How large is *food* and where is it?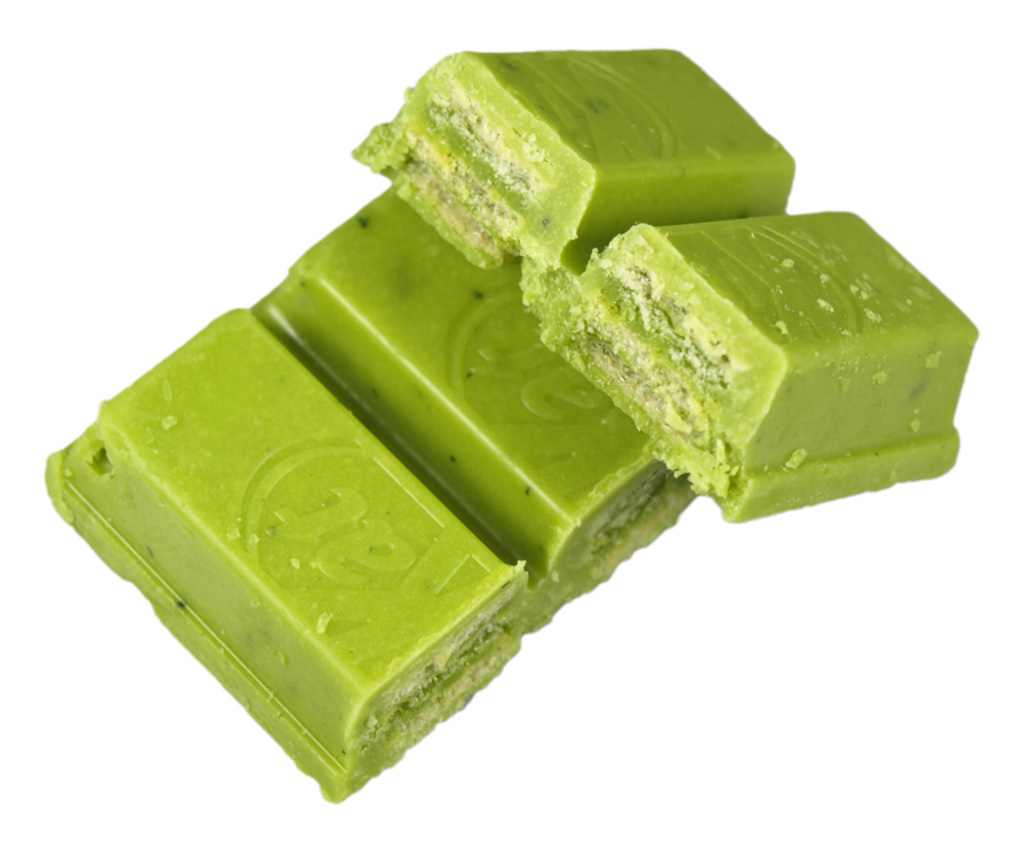
Bounding box: bbox(347, 49, 975, 518).
